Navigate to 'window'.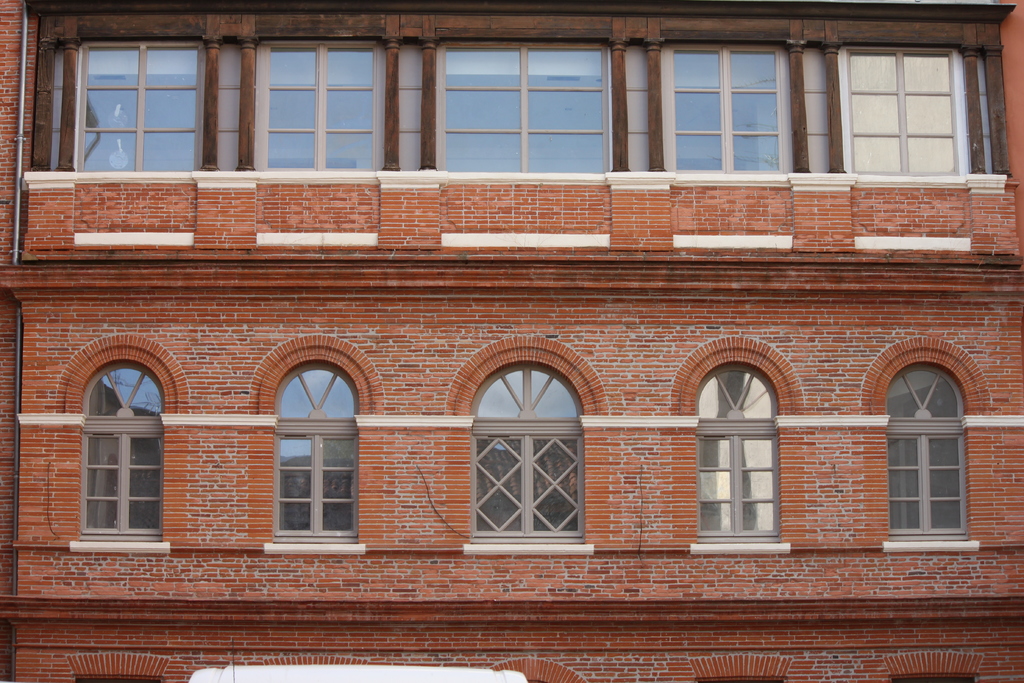
Navigation target: <box>700,363,790,554</box>.
